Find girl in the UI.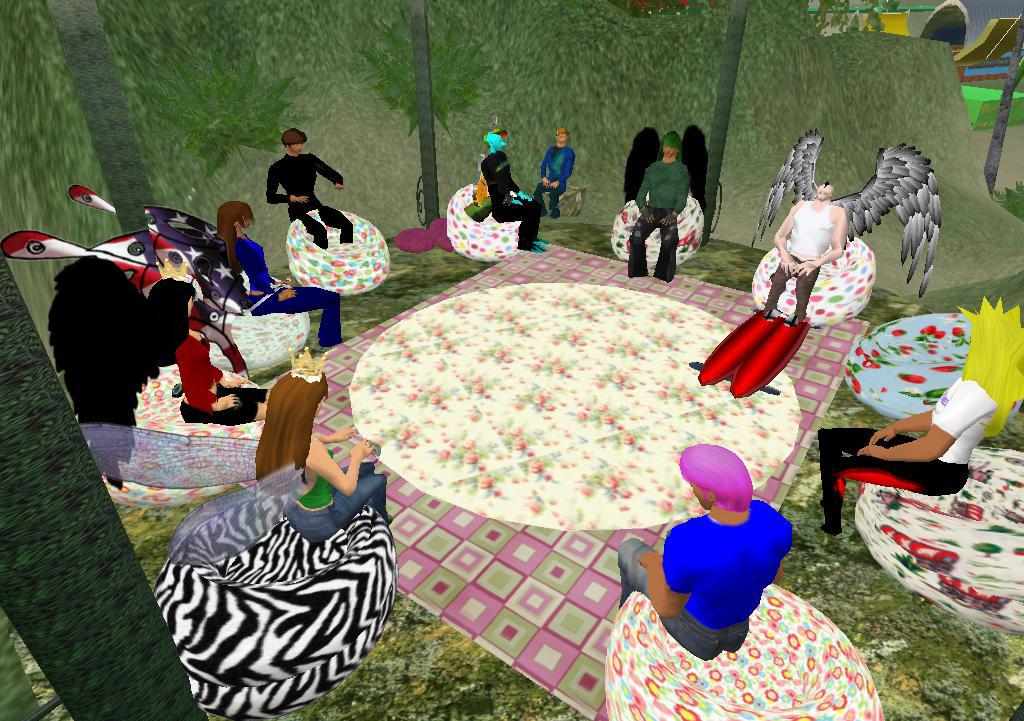
UI element at select_region(215, 201, 343, 350).
